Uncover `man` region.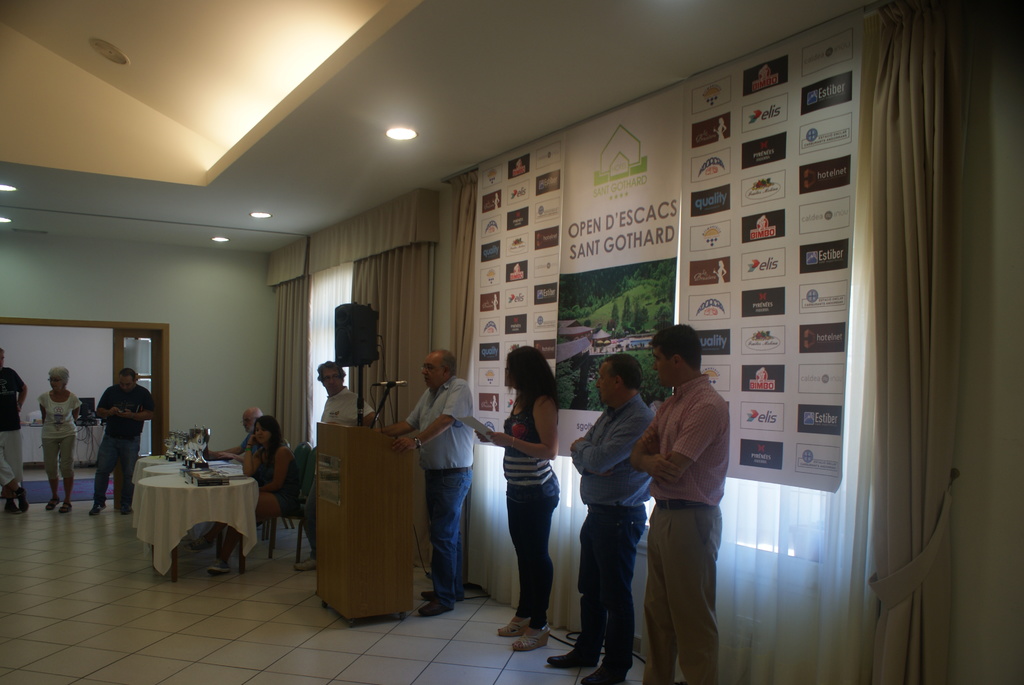
Uncovered: [left=373, top=349, right=476, bottom=618].
